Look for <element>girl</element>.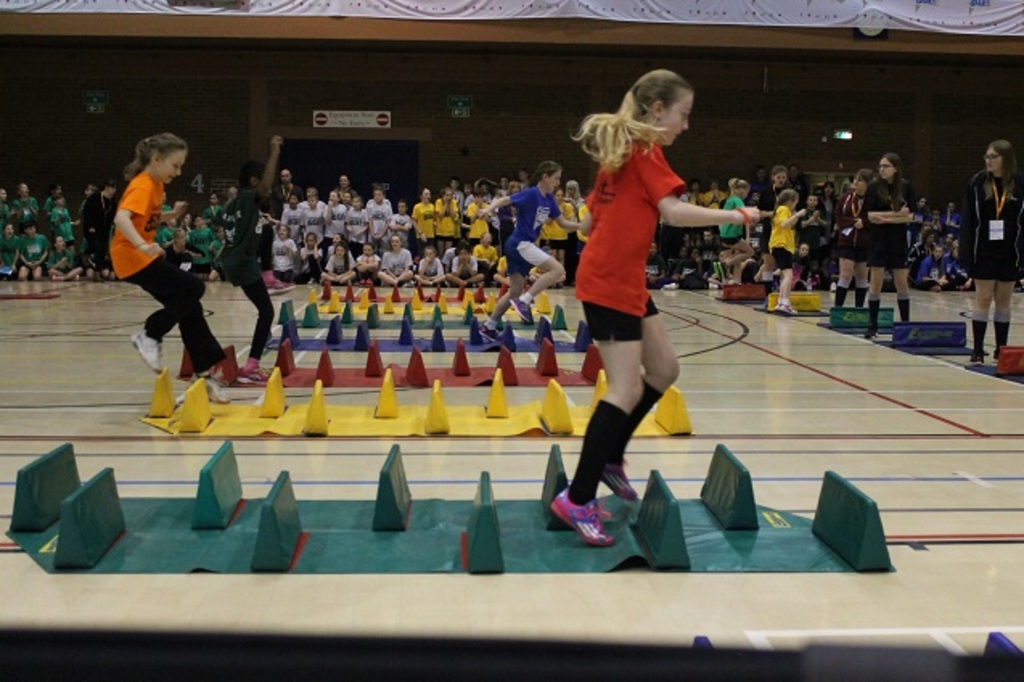
Found: <bbox>436, 188, 465, 246</bbox>.
